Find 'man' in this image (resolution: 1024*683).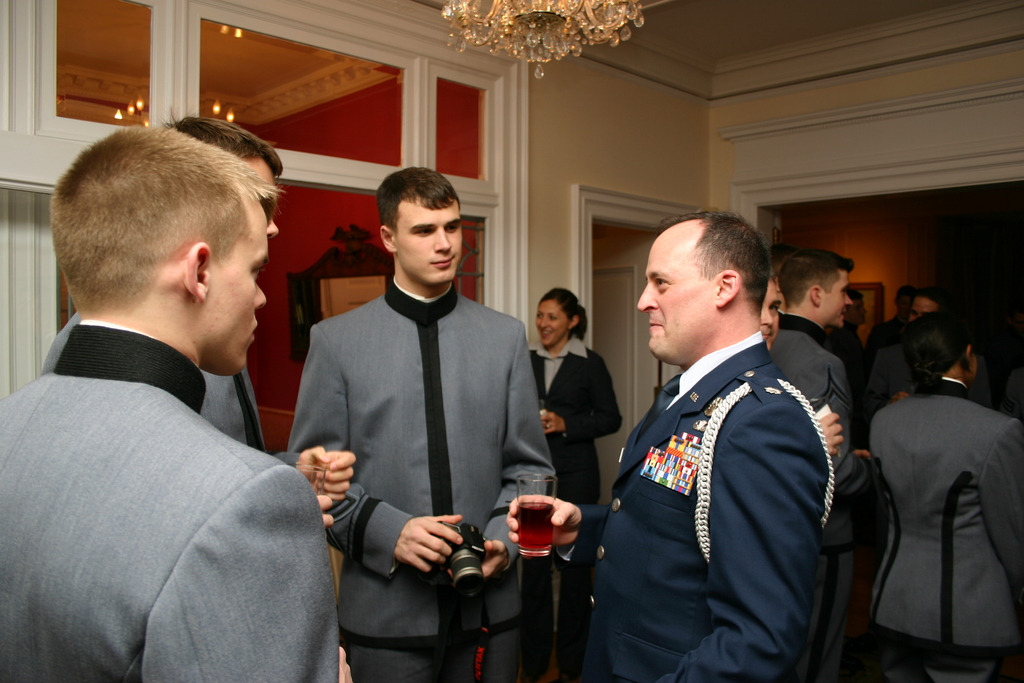
locate(852, 292, 863, 389).
